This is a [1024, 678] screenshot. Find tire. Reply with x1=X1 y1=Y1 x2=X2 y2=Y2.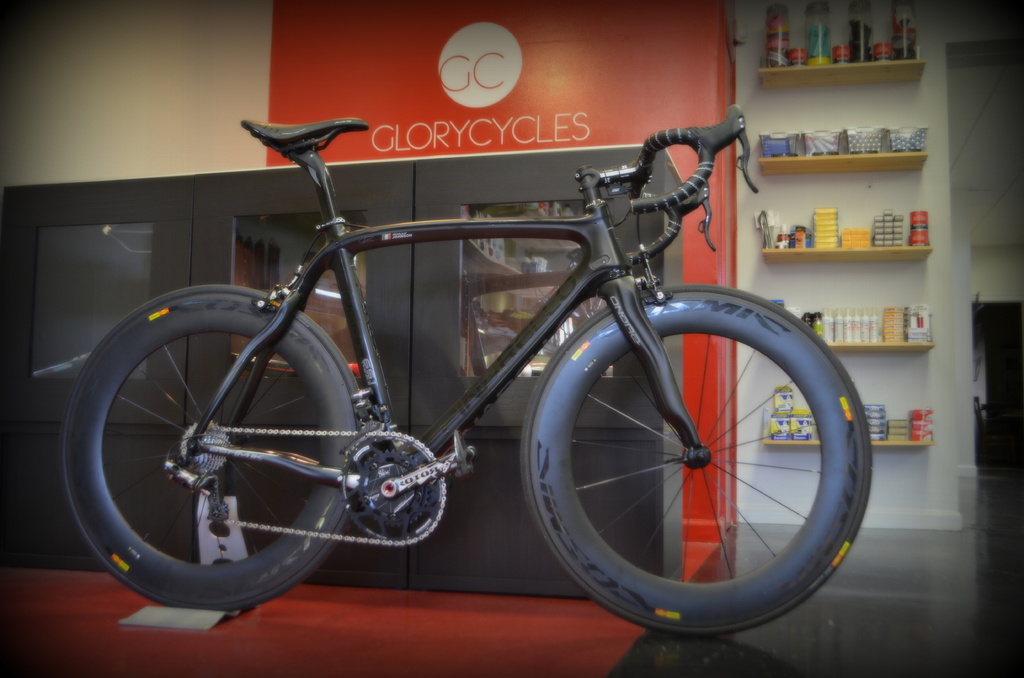
x1=519 y1=284 x2=872 y2=633.
